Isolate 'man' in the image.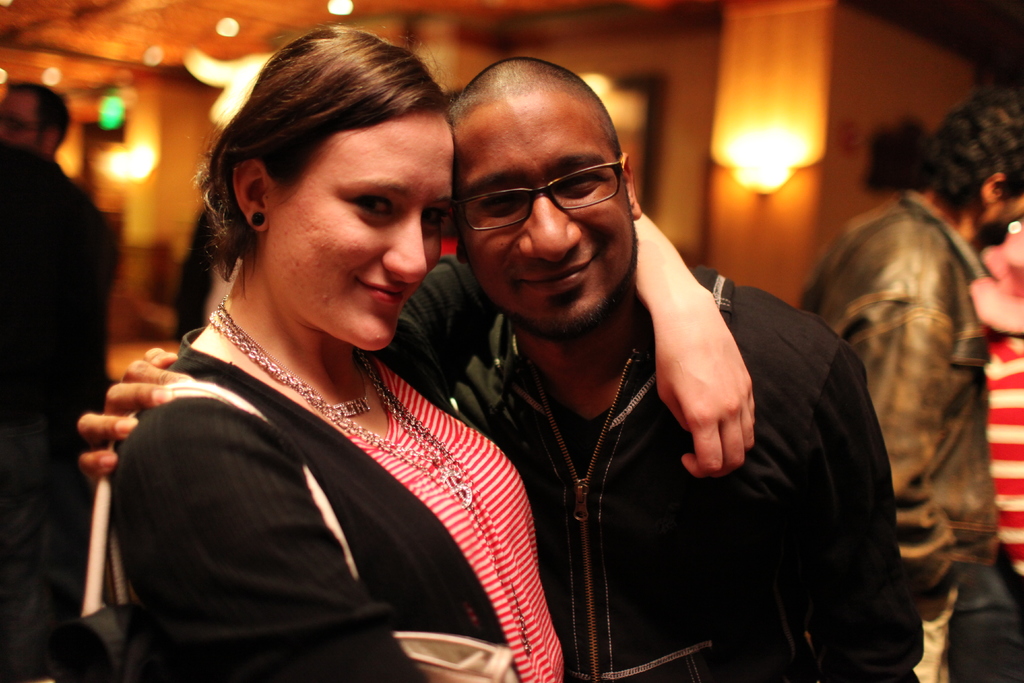
Isolated region: 800 83 1023 682.
